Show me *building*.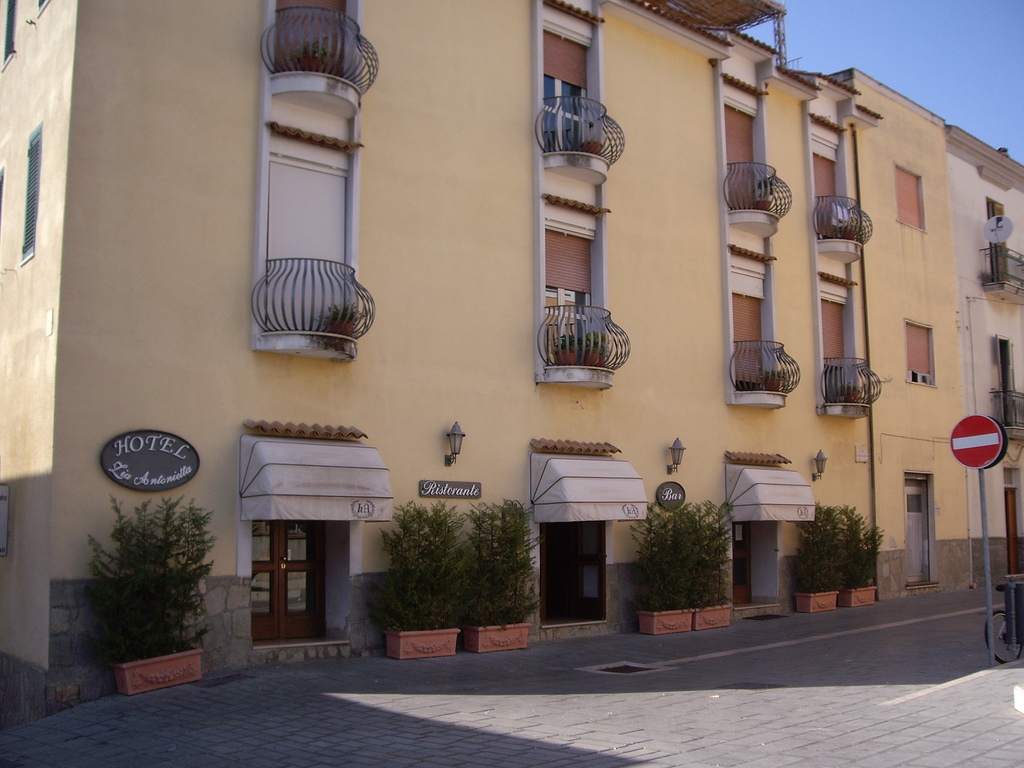
*building* is here: (left=952, top=129, right=1023, bottom=585).
